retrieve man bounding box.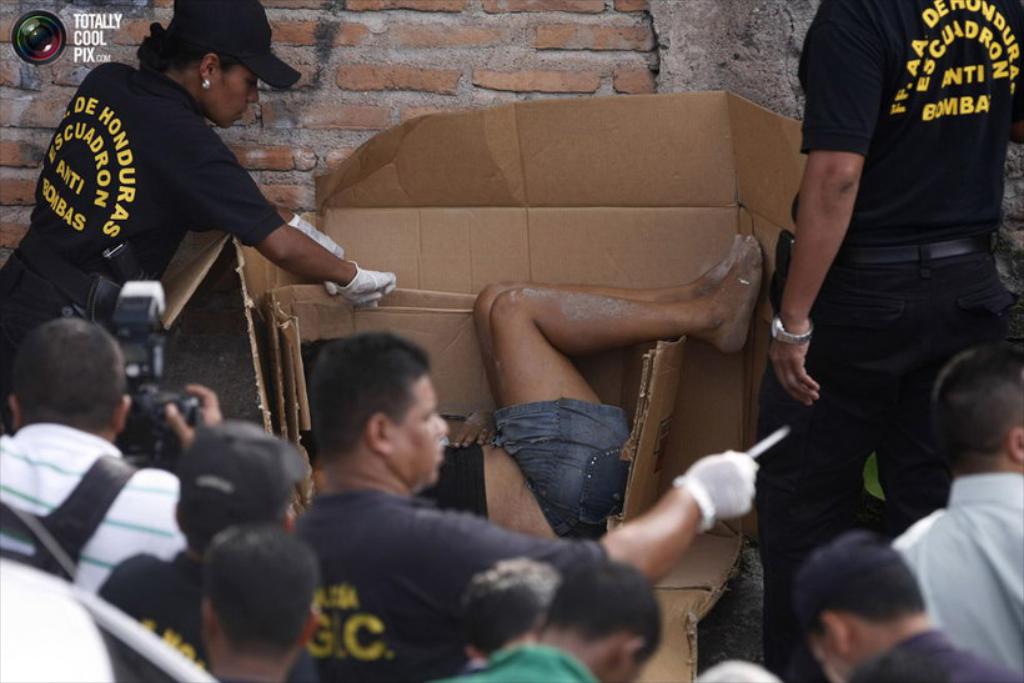
Bounding box: x1=195 y1=518 x2=318 y2=682.
